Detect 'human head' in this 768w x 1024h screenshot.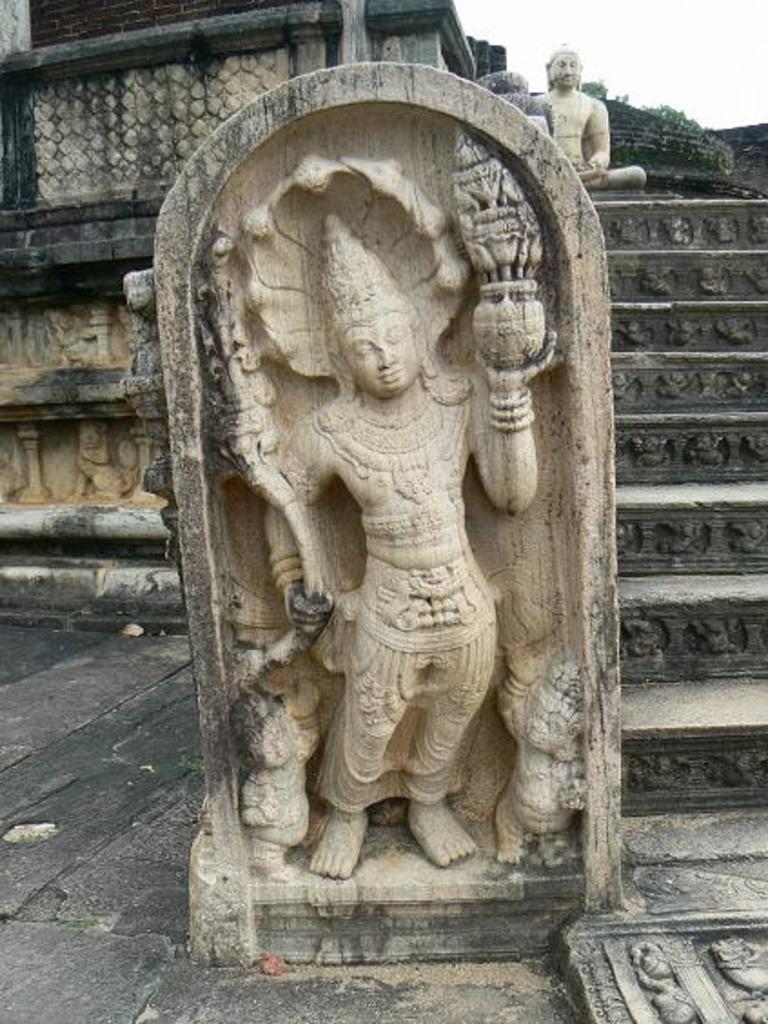
Detection: 332:294:419:398.
